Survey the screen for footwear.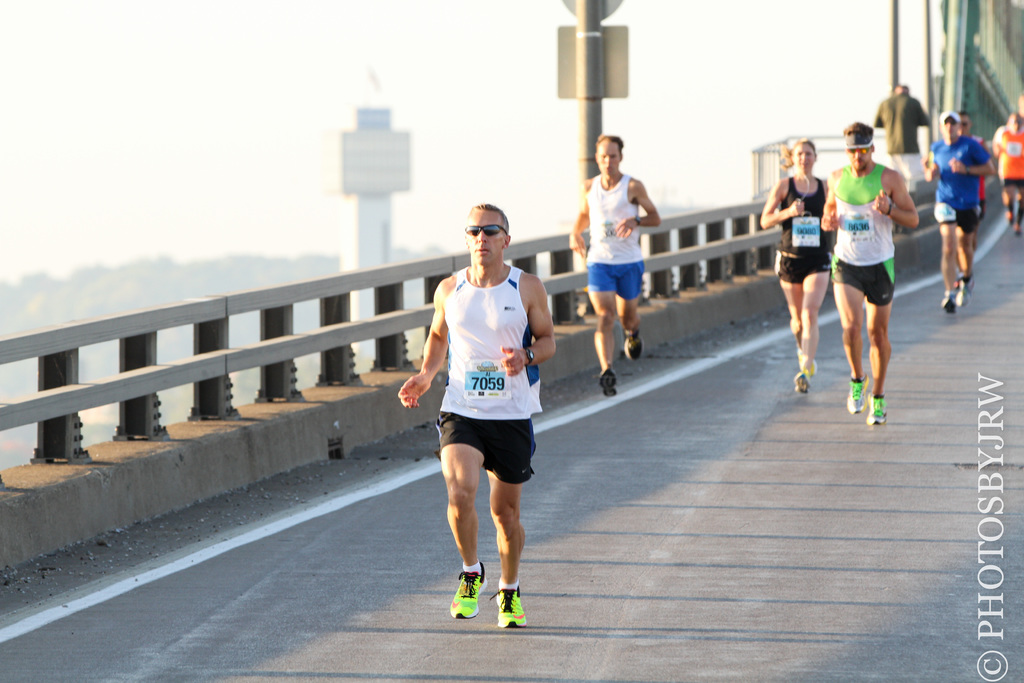
Survey found: <box>599,366,619,395</box>.
